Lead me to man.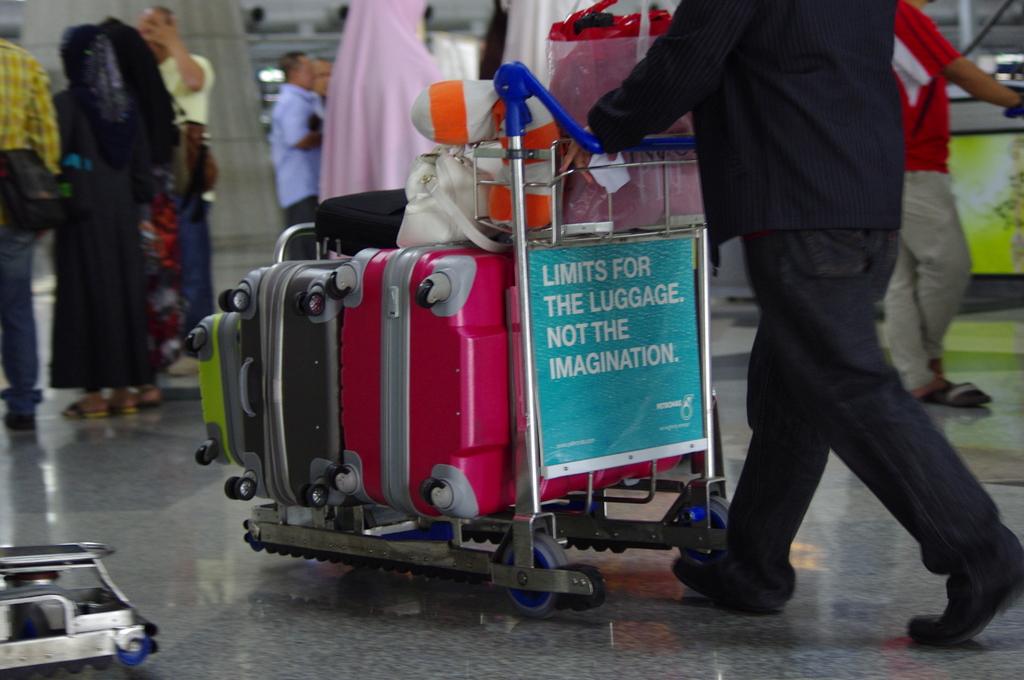
Lead to Rect(116, 0, 214, 363).
